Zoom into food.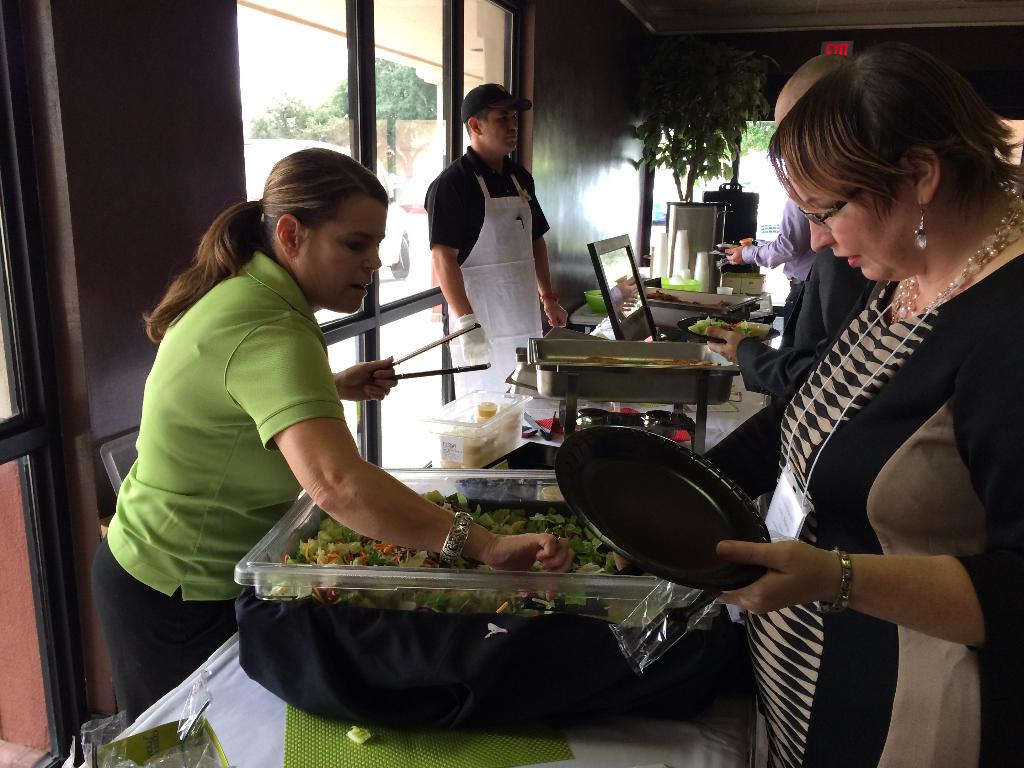
Zoom target: box=[346, 724, 374, 744].
